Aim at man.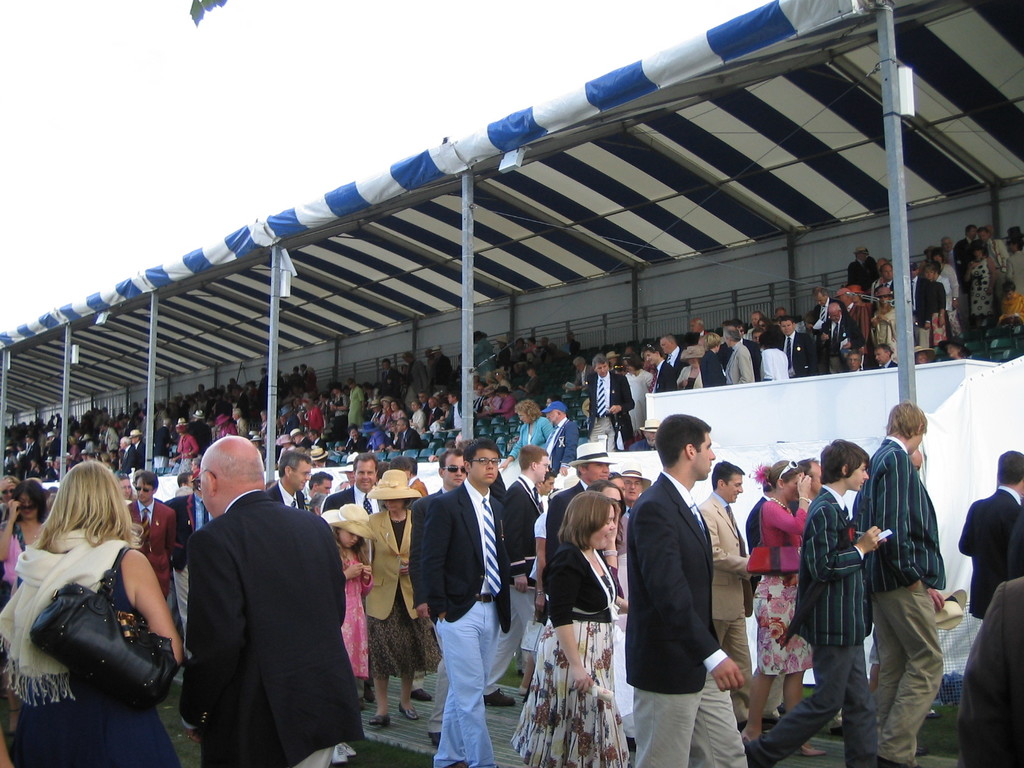
Aimed at l=809, t=285, r=831, b=321.
